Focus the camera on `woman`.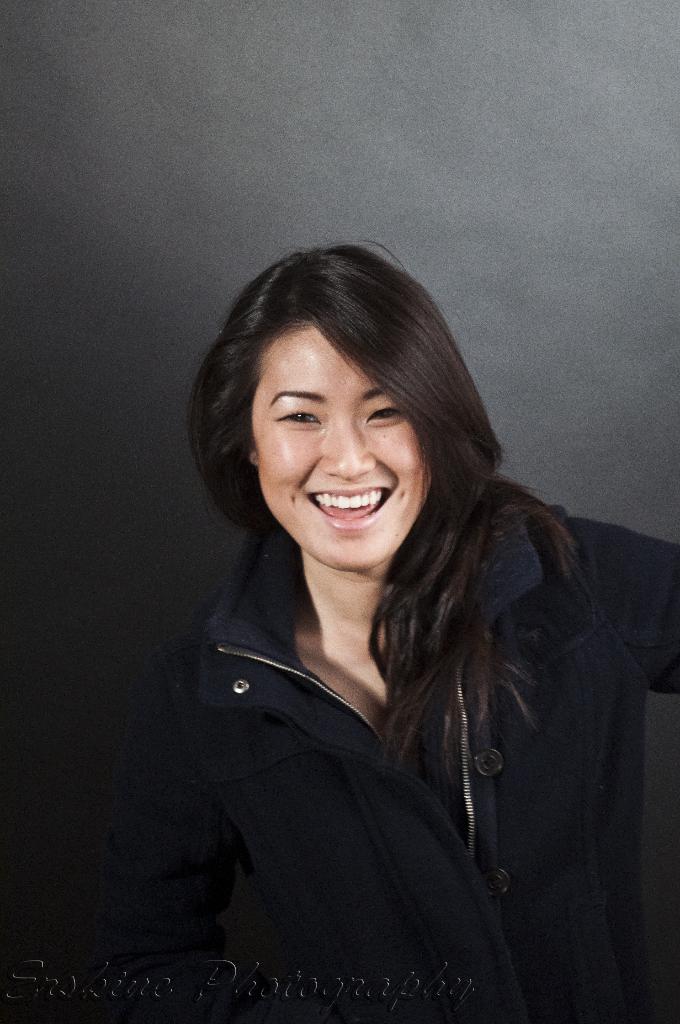
Focus region: box(84, 212, 652, 1009).
